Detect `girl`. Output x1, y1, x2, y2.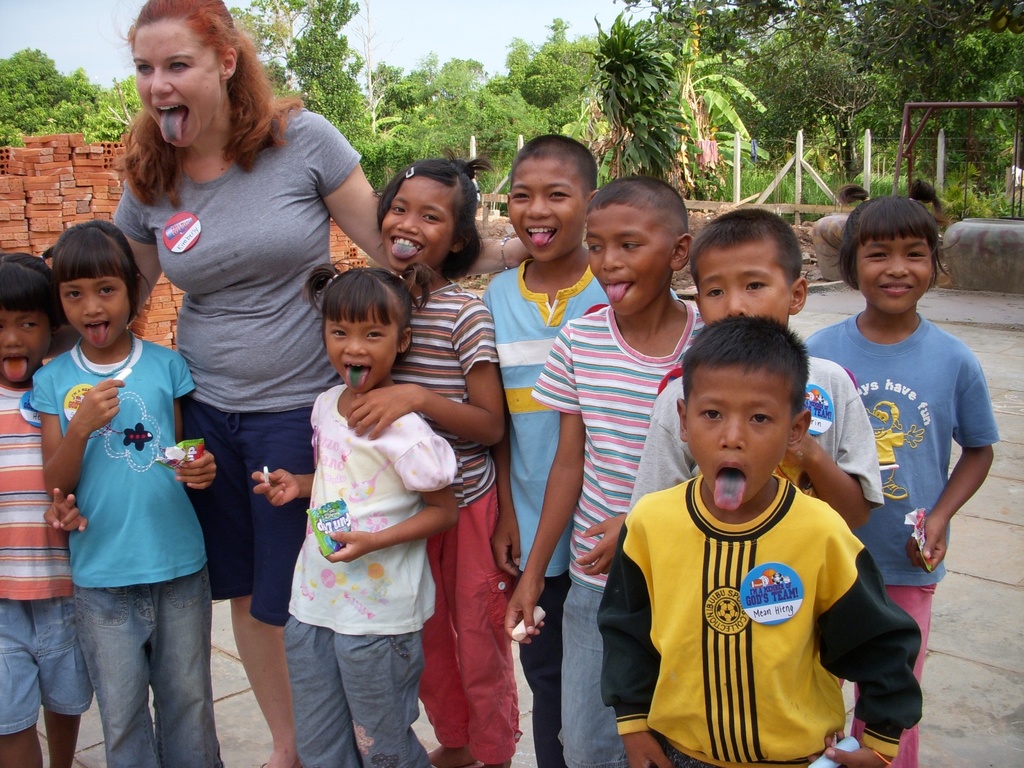
28, 214, 226, 767.
